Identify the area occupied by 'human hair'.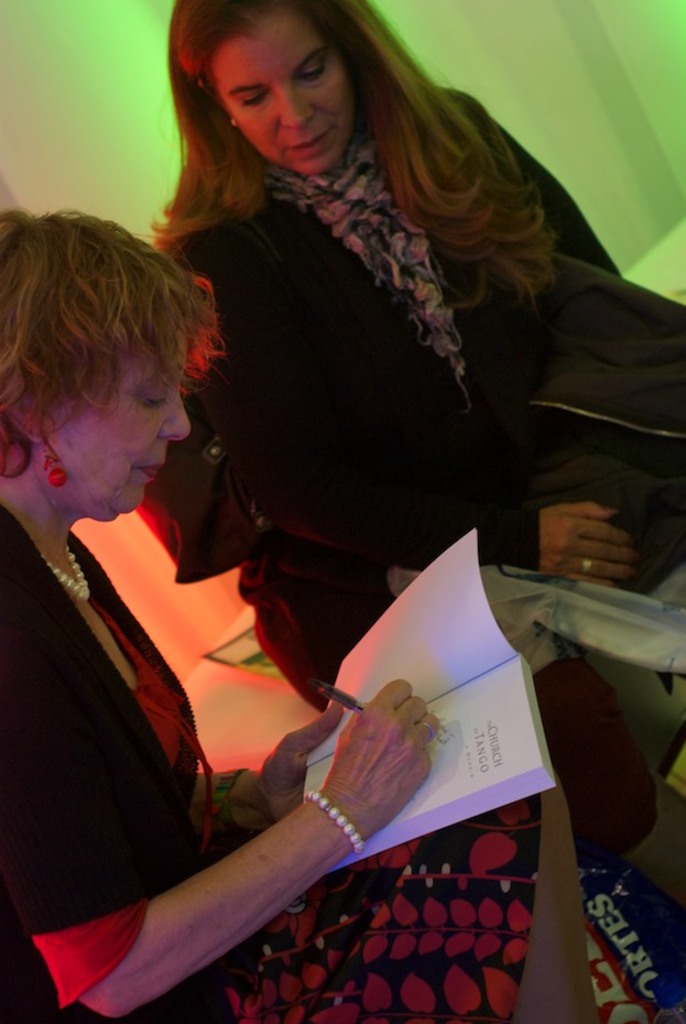
Area: locate(1, 208, 231, 512).
